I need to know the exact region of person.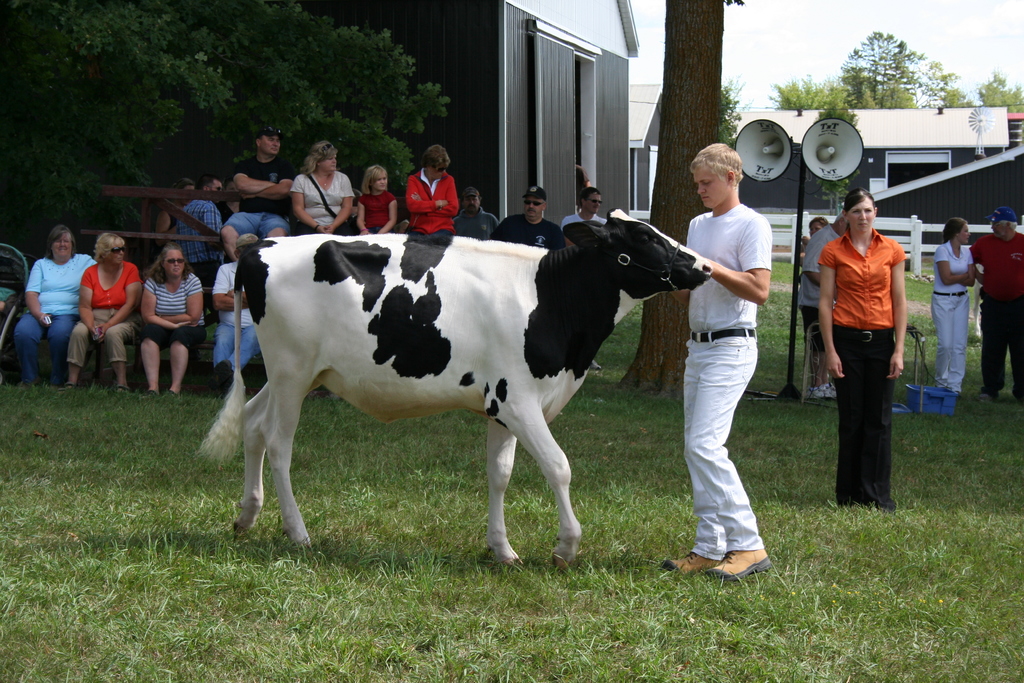
Region: [x1=288, y1=144, x2=351, y2=234].
